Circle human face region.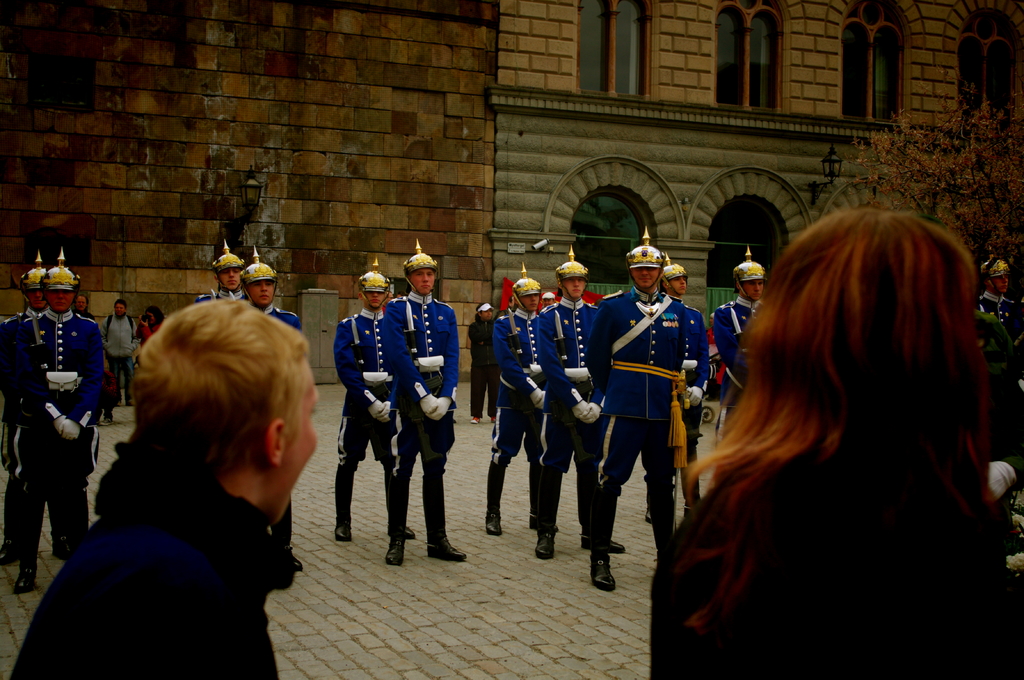
Region: 669:276:686:294.
